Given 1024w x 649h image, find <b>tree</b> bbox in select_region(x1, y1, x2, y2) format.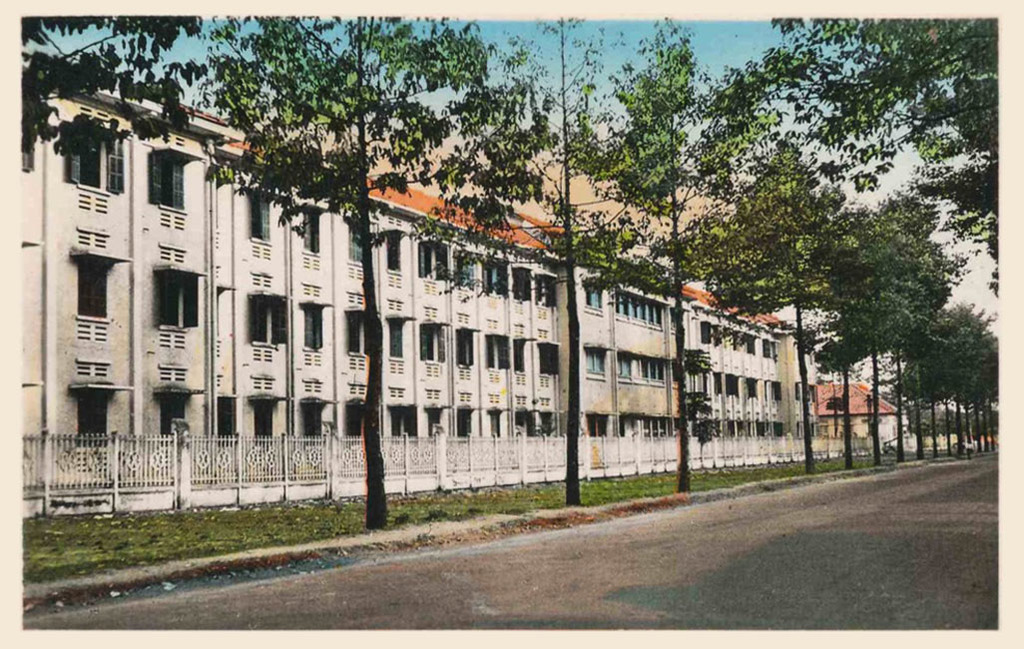
select_region(413, 21, 633, 509).
